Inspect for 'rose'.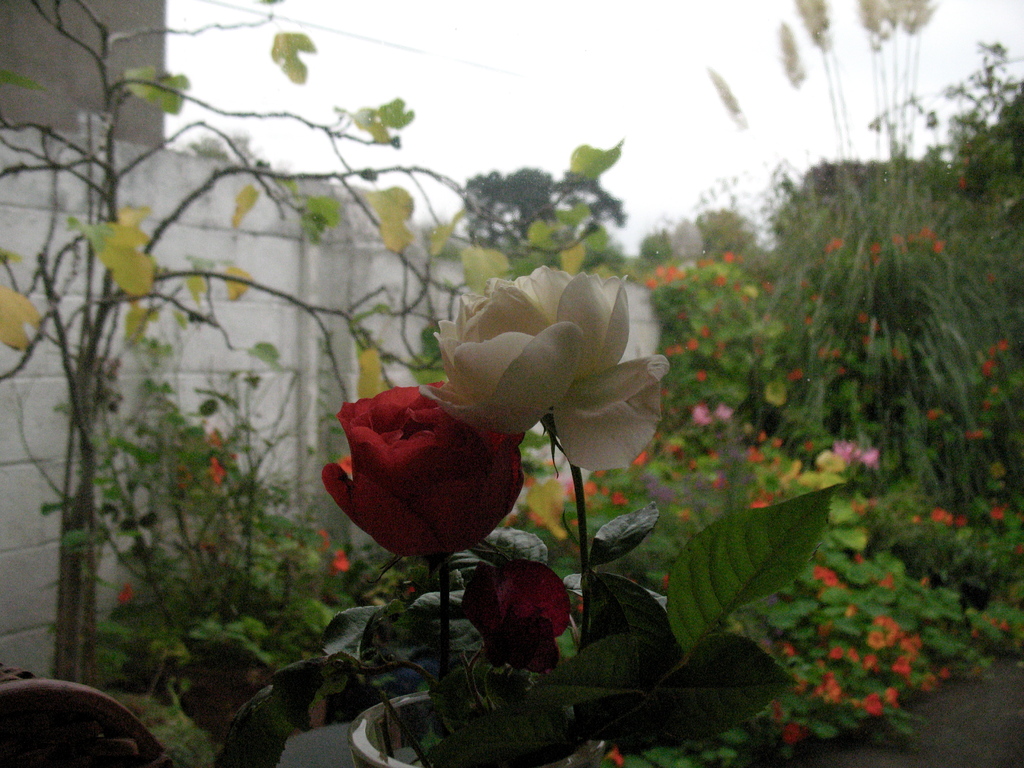
Inspection: box(318, 381, 531, 560).
